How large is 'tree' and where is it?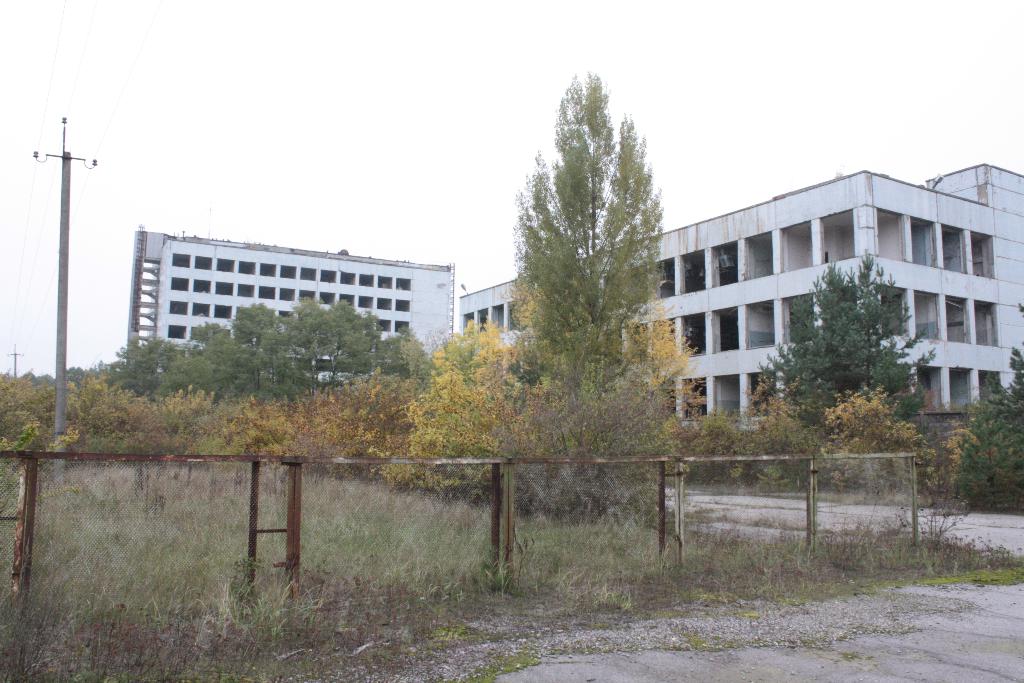
Bounding box: [left=6, top=366, right=220, bottom=518].
